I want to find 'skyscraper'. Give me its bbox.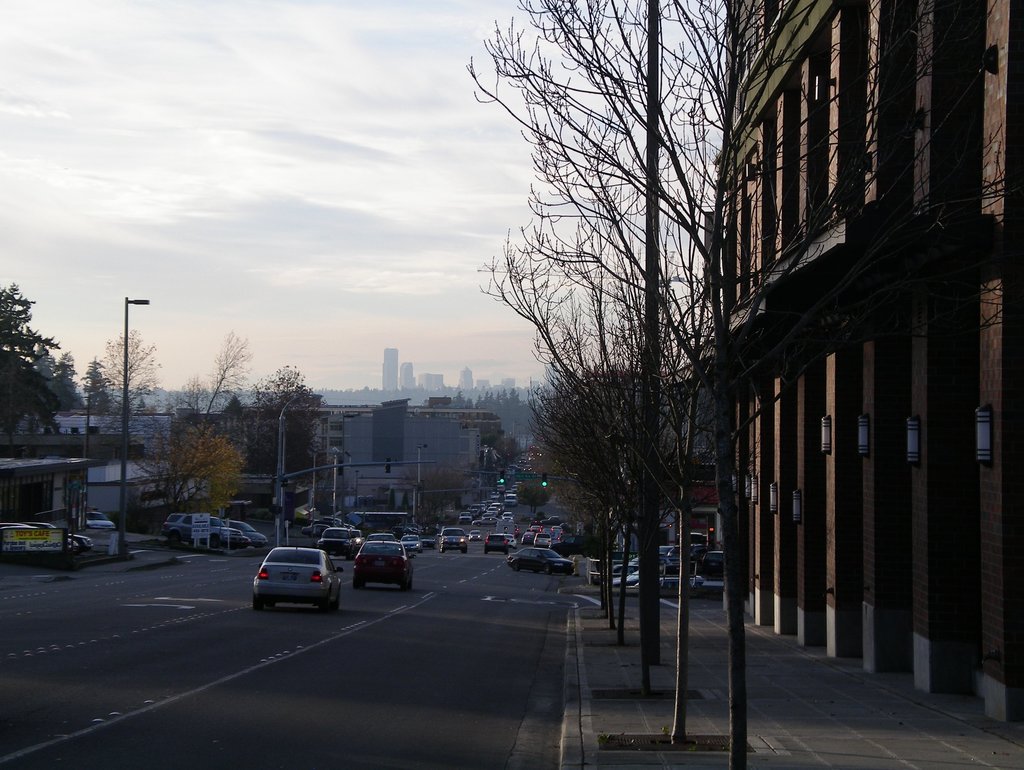
{"x1": 460, "y1": 368, "x2": 479, "y2": 400}.
